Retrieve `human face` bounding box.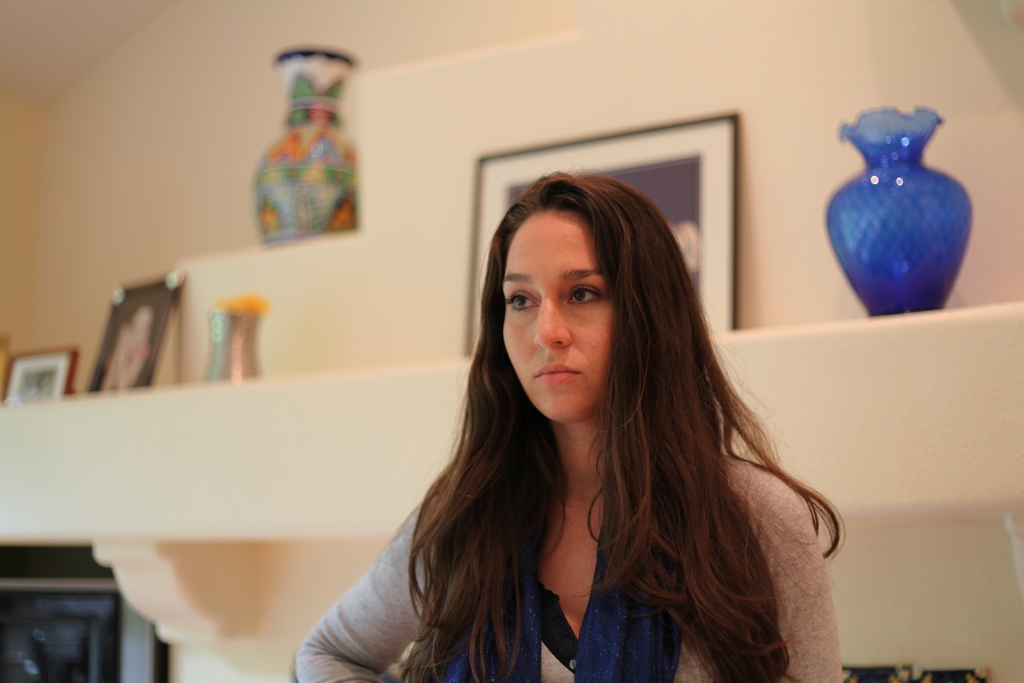
Bounding box: x1=500, y1=223, x2=621, y2=425.
